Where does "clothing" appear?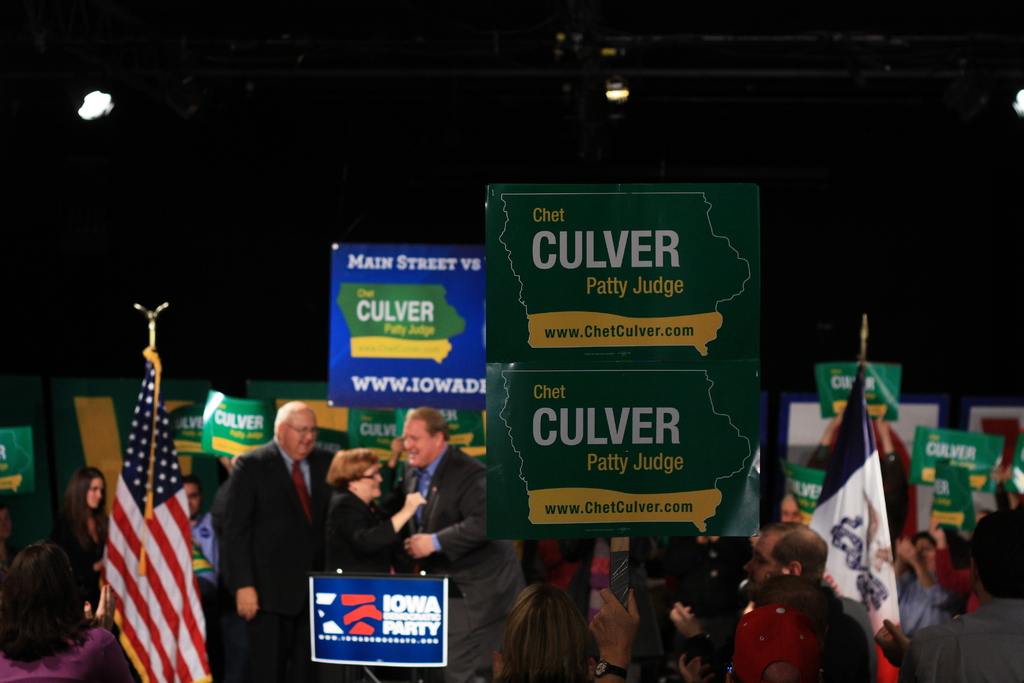
Appears at BBox(55, 504, 113, 630).
